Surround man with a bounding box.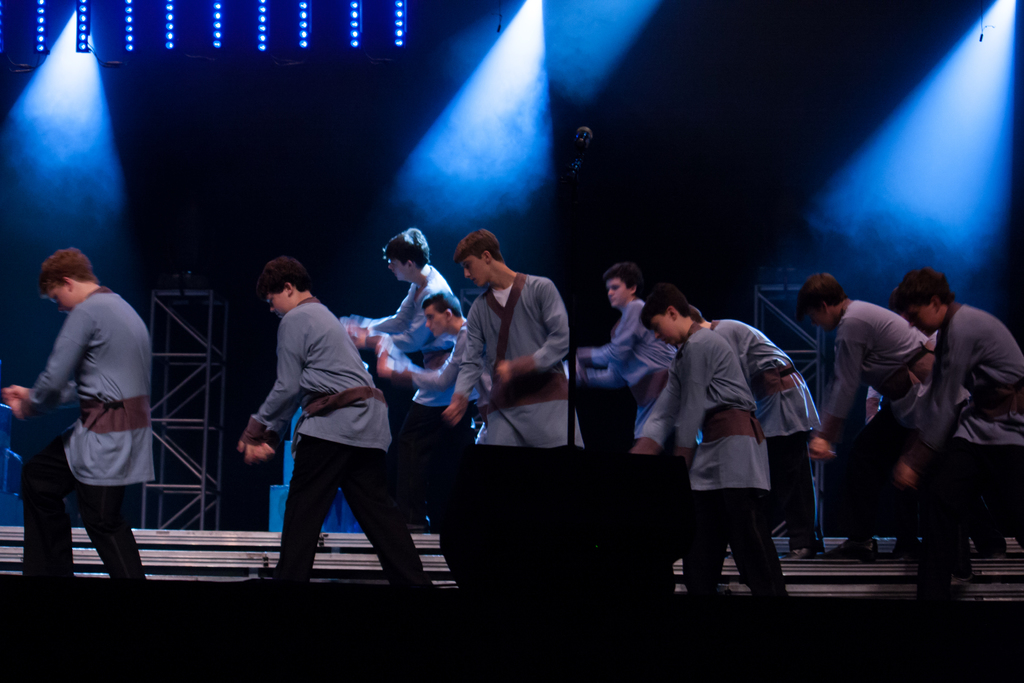
bbox(380, 298, 474, 397).
